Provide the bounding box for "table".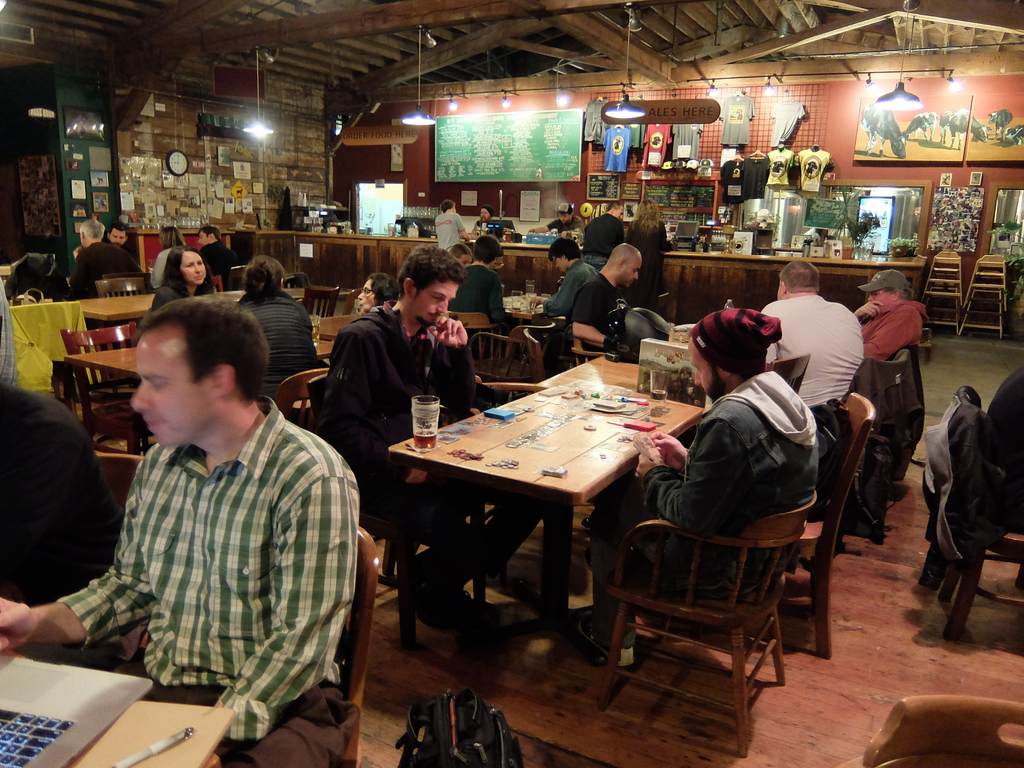
{"left": 67, "top": 278, "right": 170, "bottom": 325}.
